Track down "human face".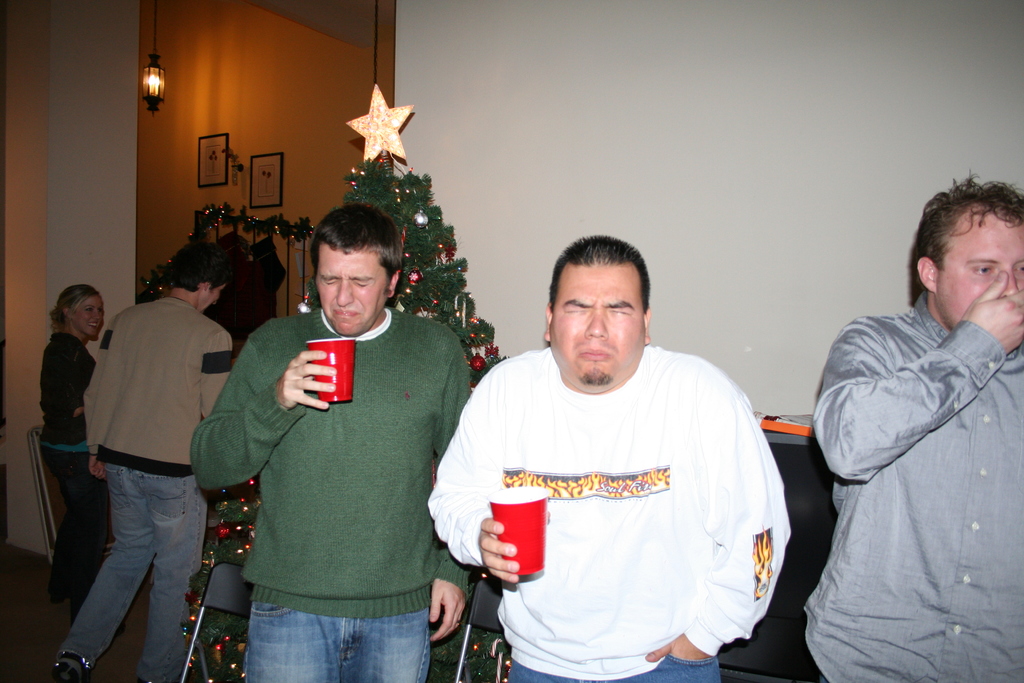
Tracked to region(72, 299, 104, 341).
